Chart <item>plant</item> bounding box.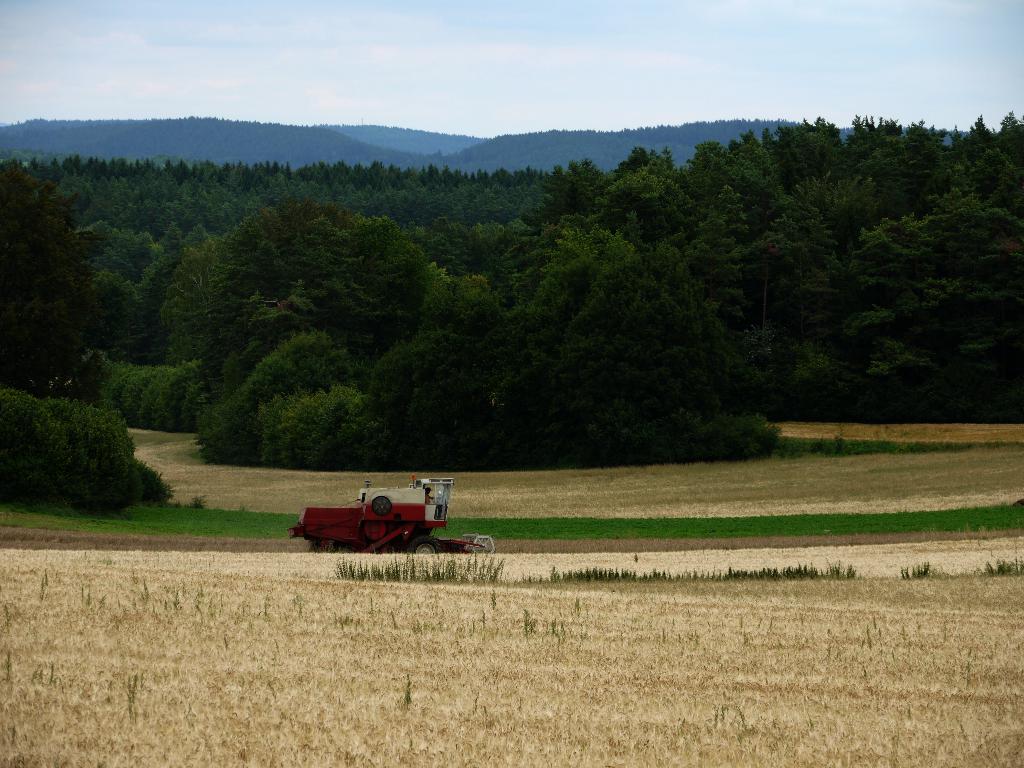
Charted: locate(755, 433, 1016, 464).
